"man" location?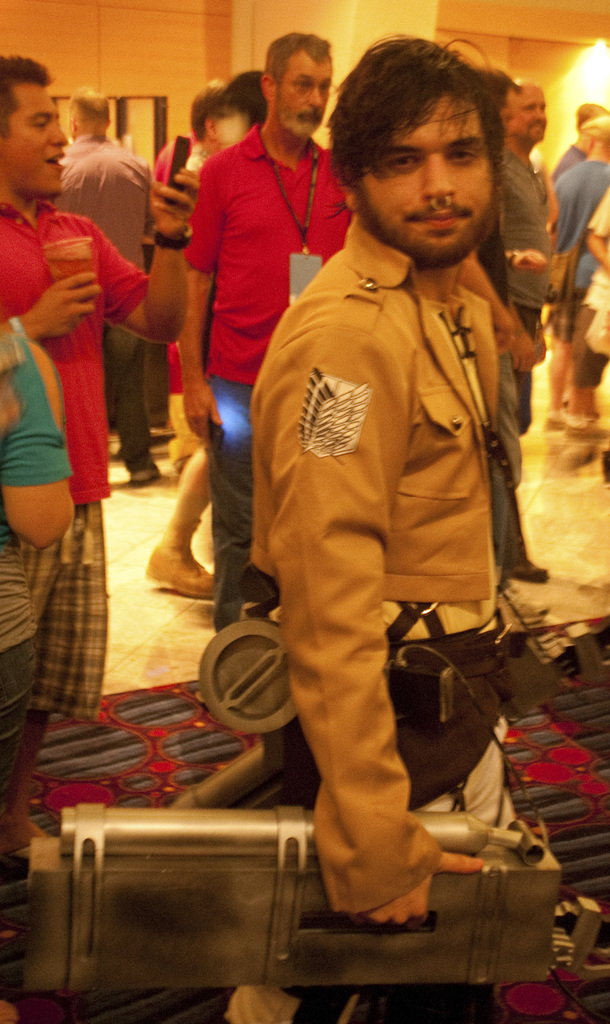
(180, 31, 353, 638)
